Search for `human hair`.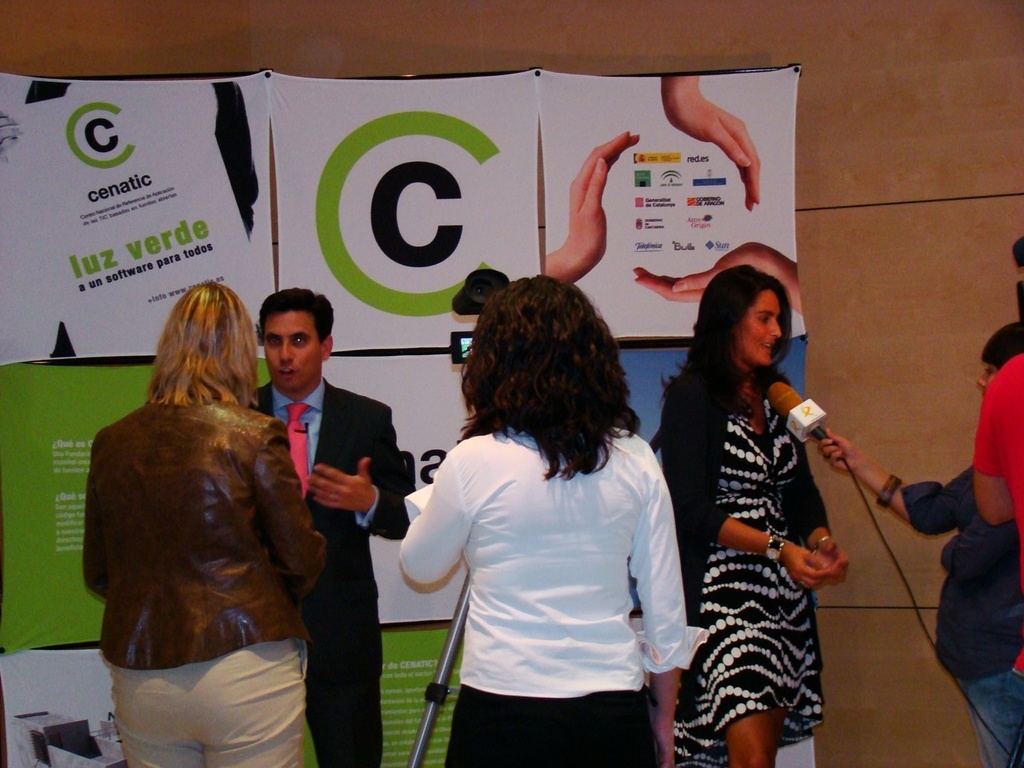
Found at Rect(455, 274, 628, 488).
